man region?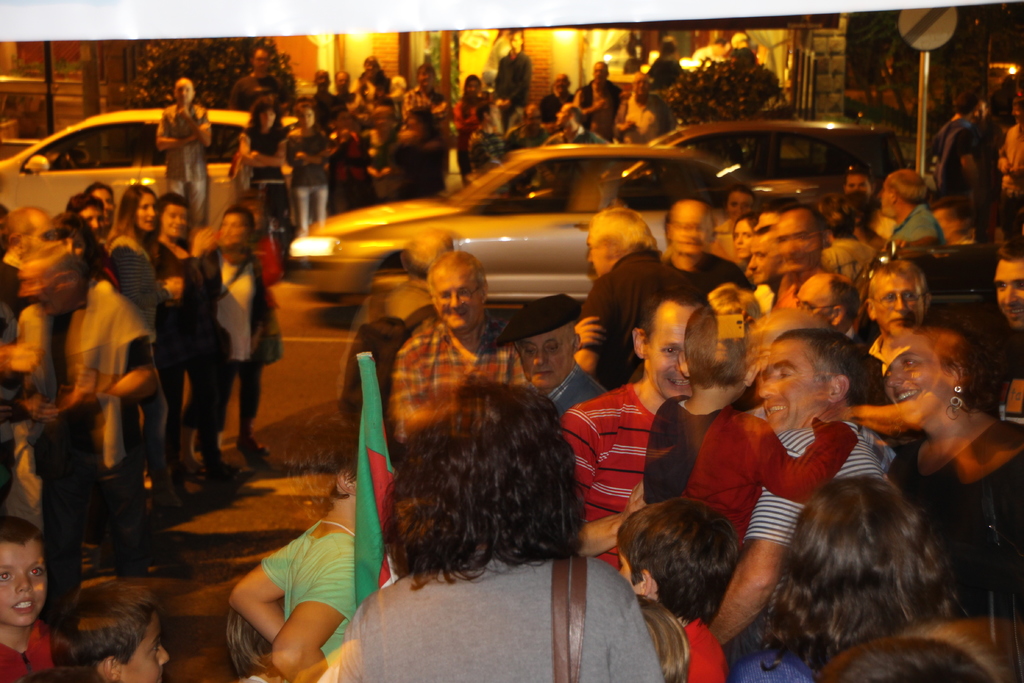
bbox(496, 300, 630, 422)
